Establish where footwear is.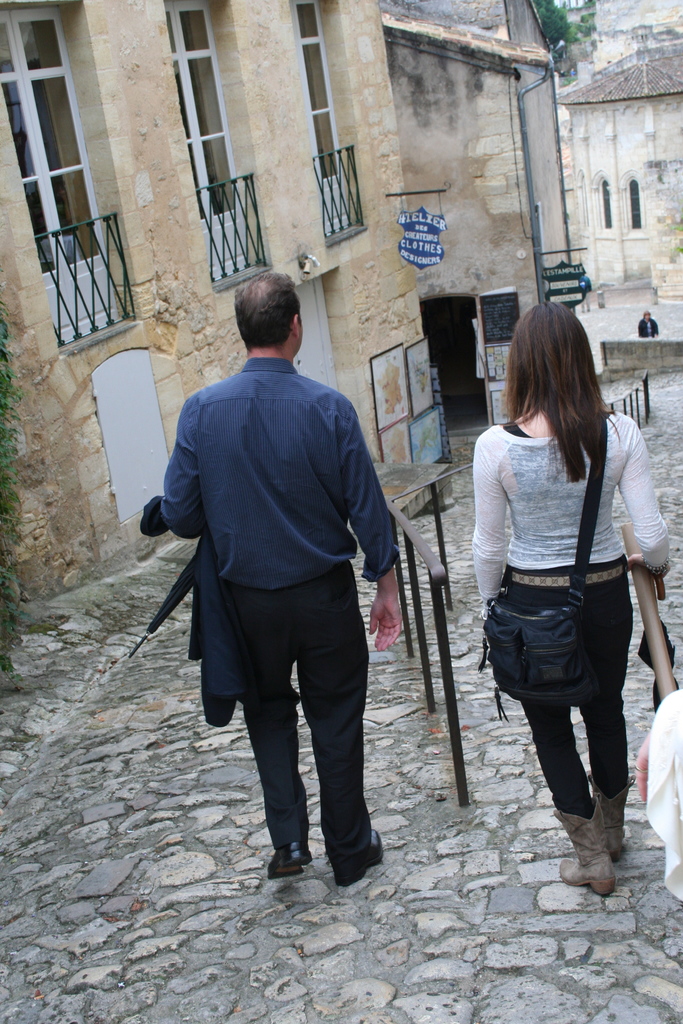
Established at 334/831/384/884.
